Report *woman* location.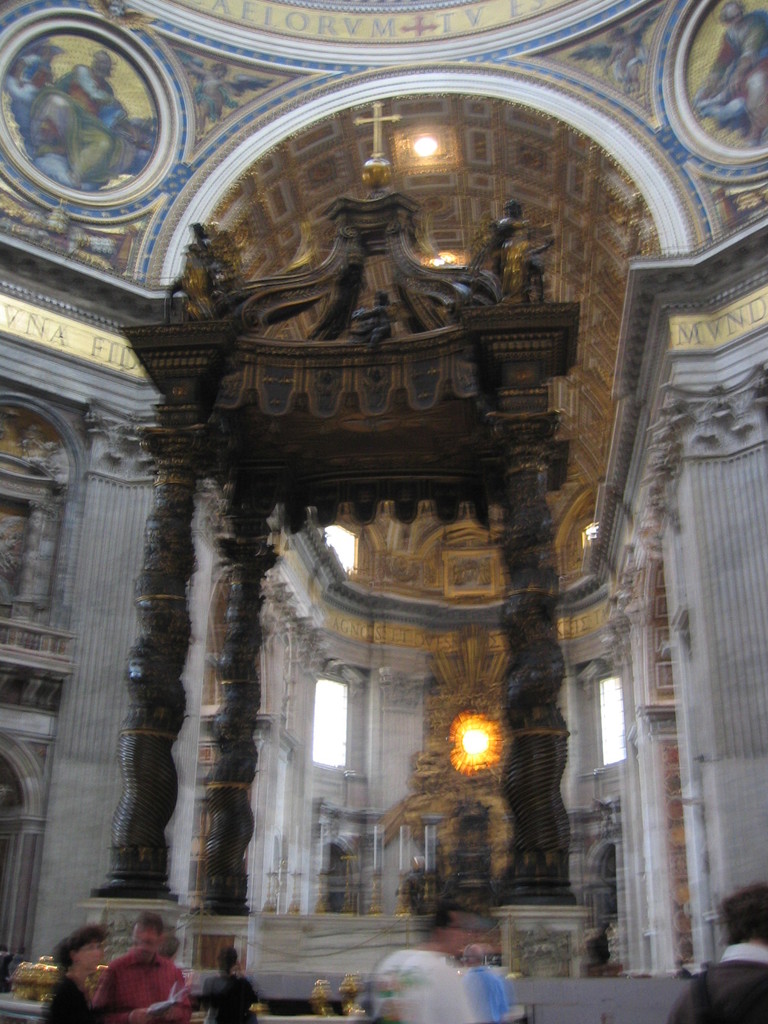
Report: select_region(43, 924, 132, 1023).
